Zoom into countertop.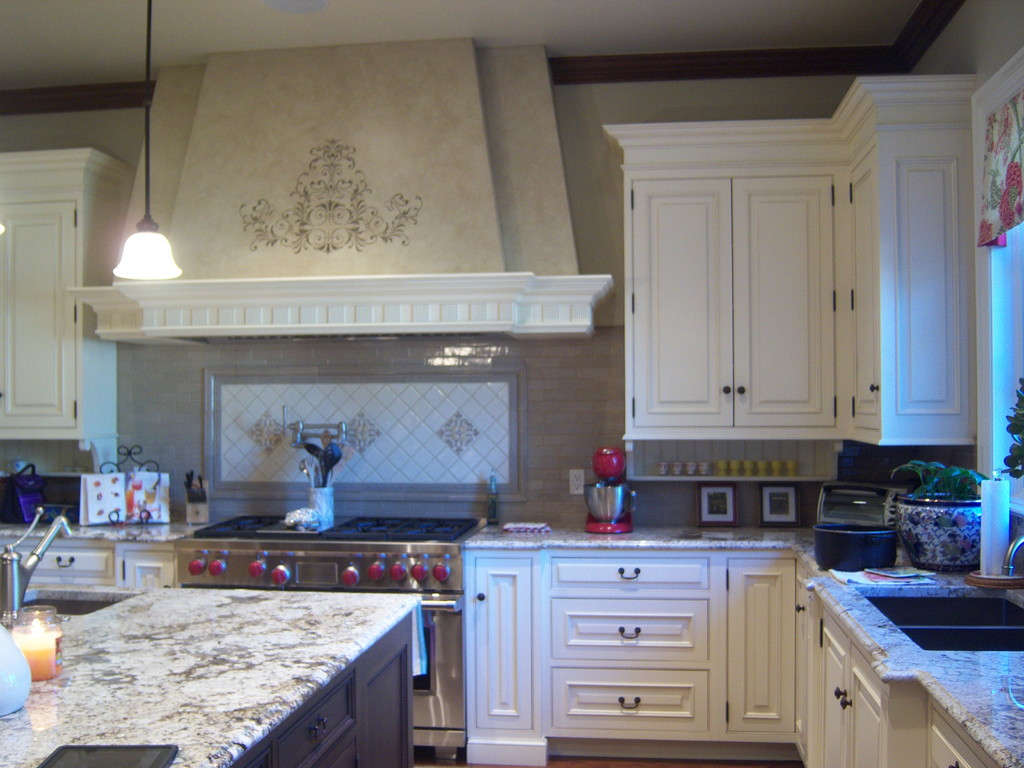
Zoom target: 460,513,1023,767.
